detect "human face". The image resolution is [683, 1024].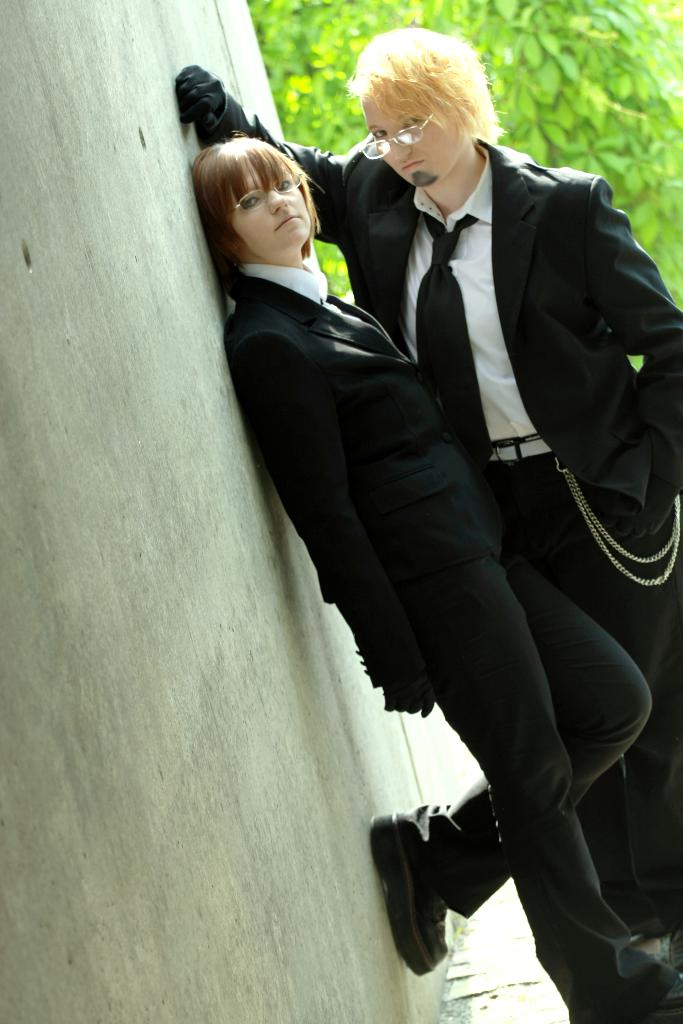
(355,92,464,192).
